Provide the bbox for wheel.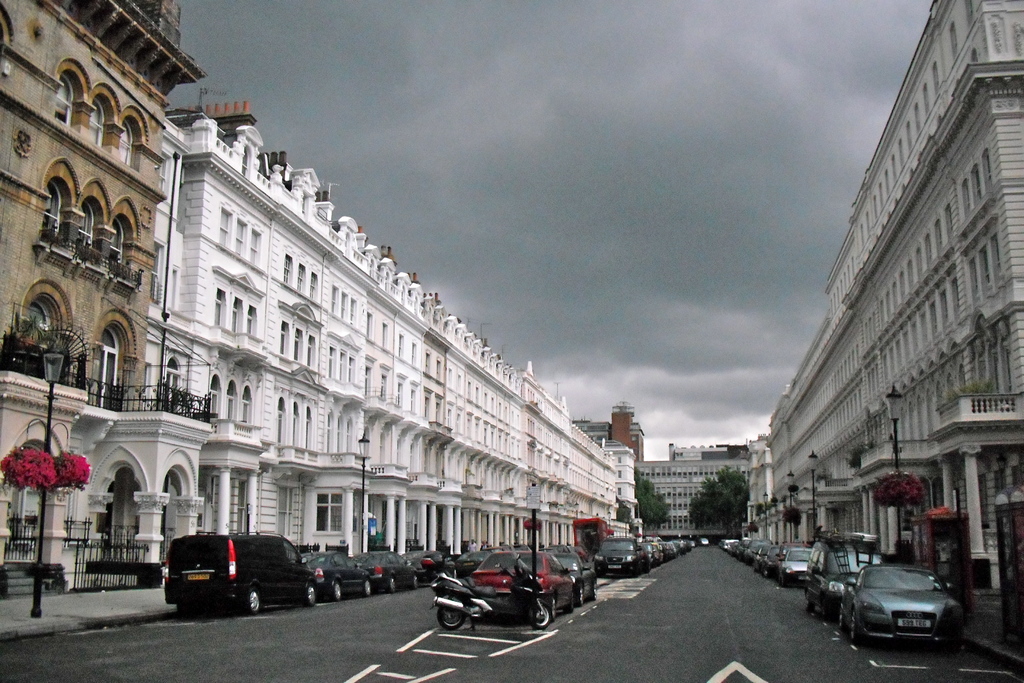
<region>806, 594, 816, 612</region>.
